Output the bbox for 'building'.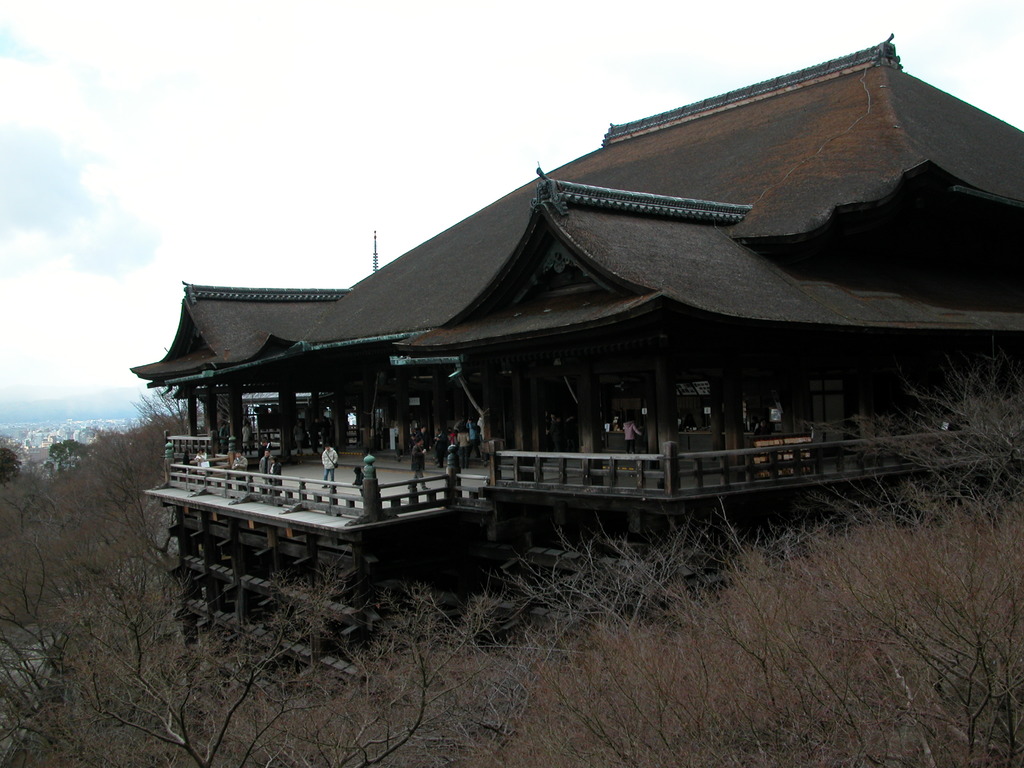
130 29 1023 703.
